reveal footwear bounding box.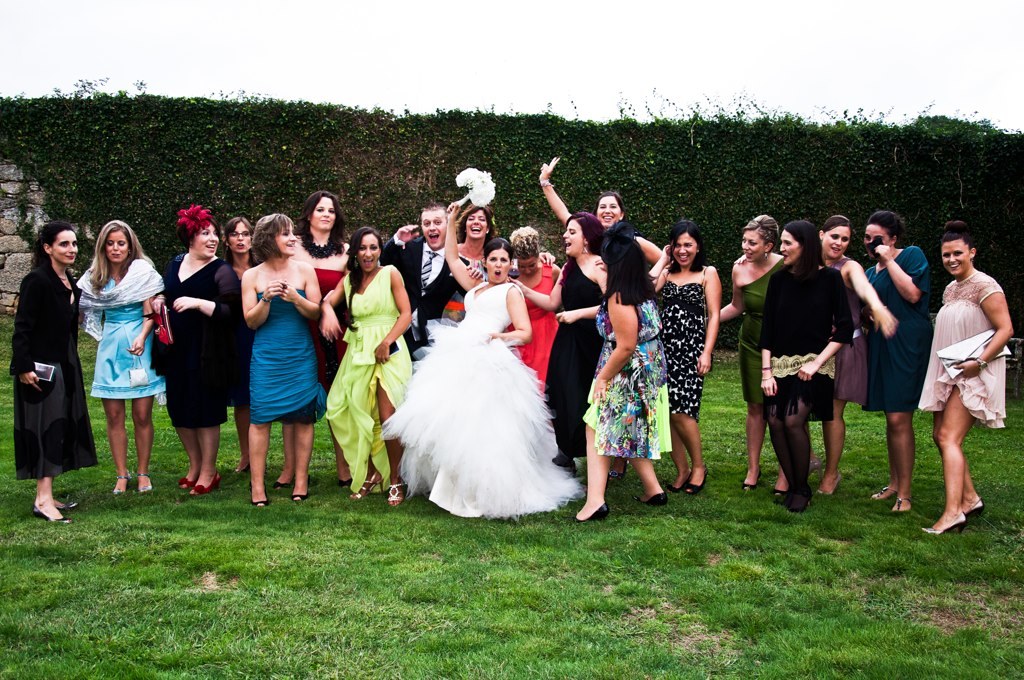
Revealed: x1=811 y1=457 x2=821 y2=477.
